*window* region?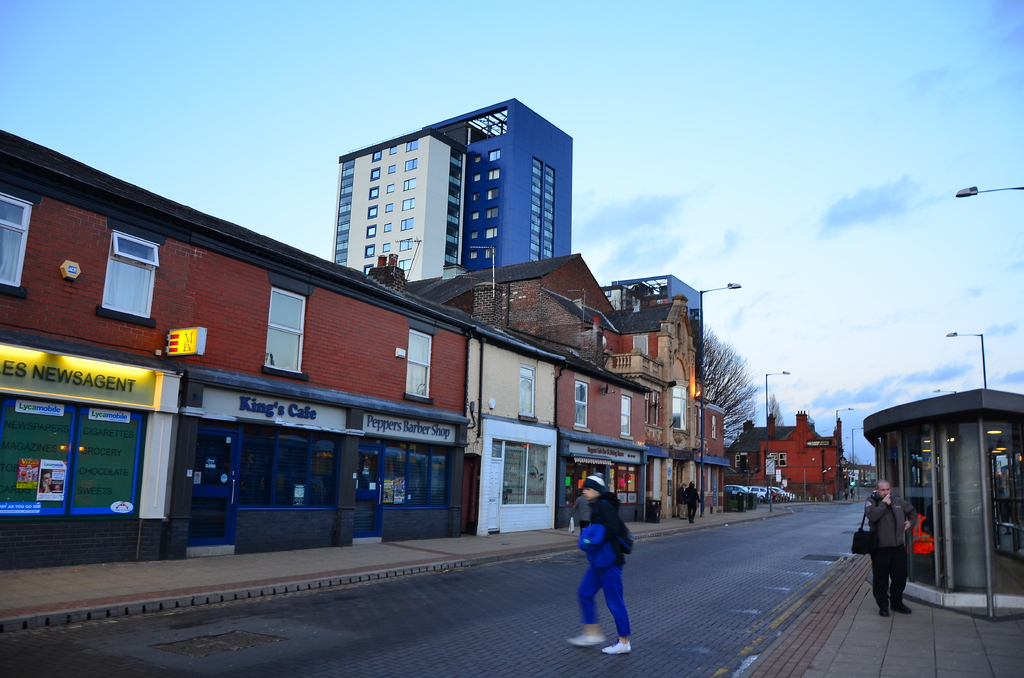
detection(333, 160, 353, 266)
